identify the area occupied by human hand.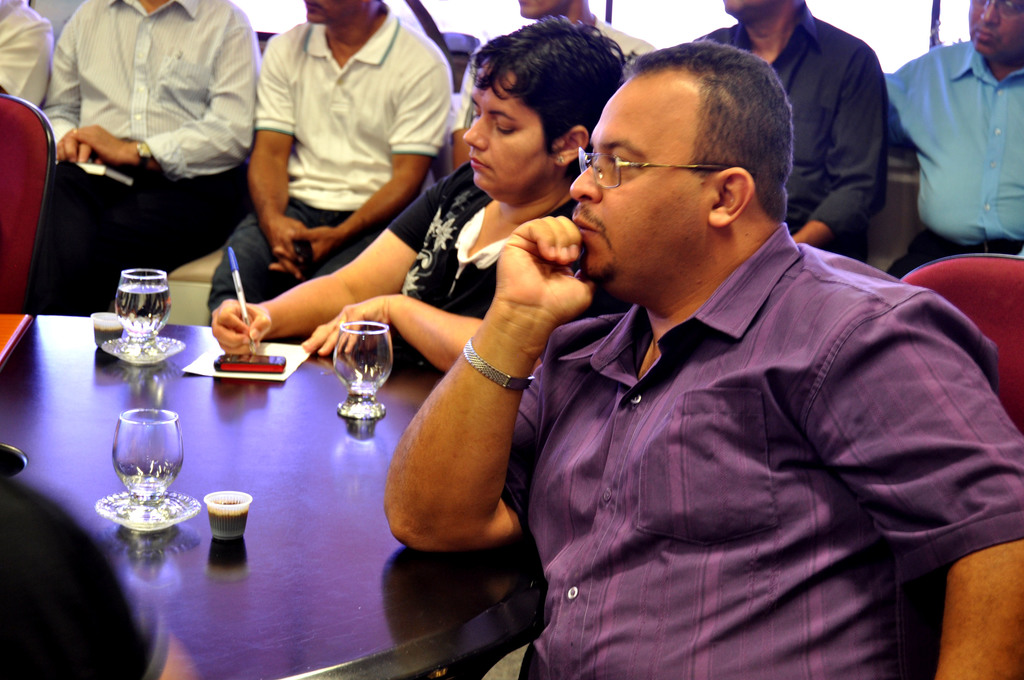
Area: x1=65, y1=120, x2=129, y2=163.
